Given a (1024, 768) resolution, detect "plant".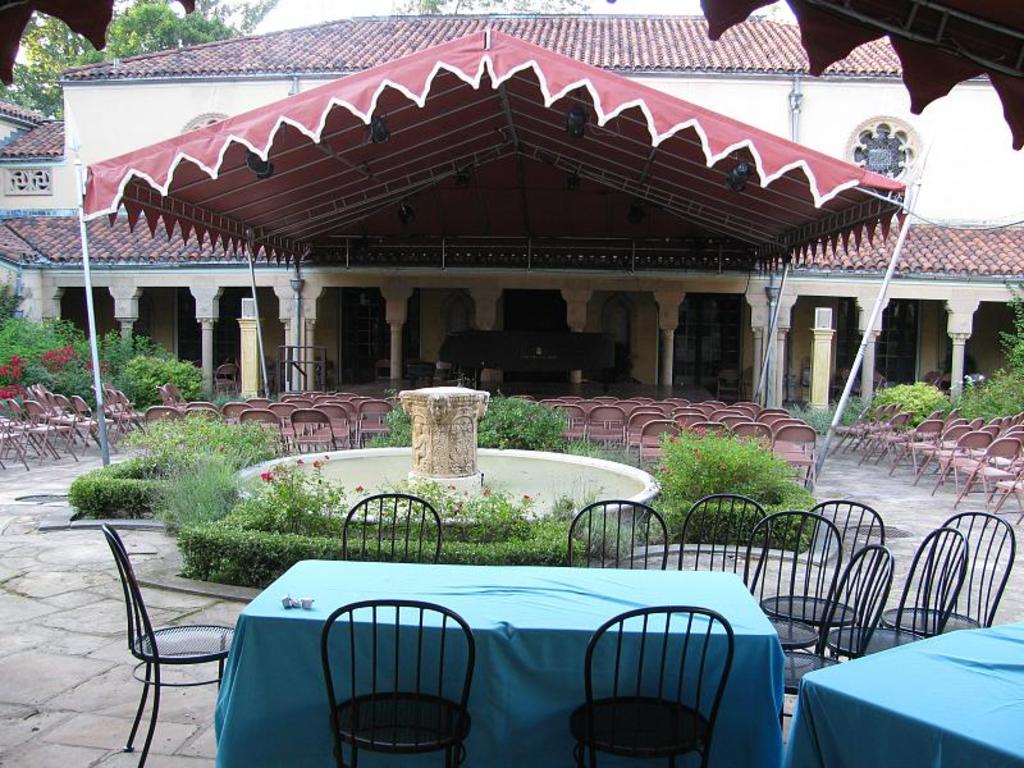
{"left": 868, "top": 381, "right": 951, "bottom": 430}.
